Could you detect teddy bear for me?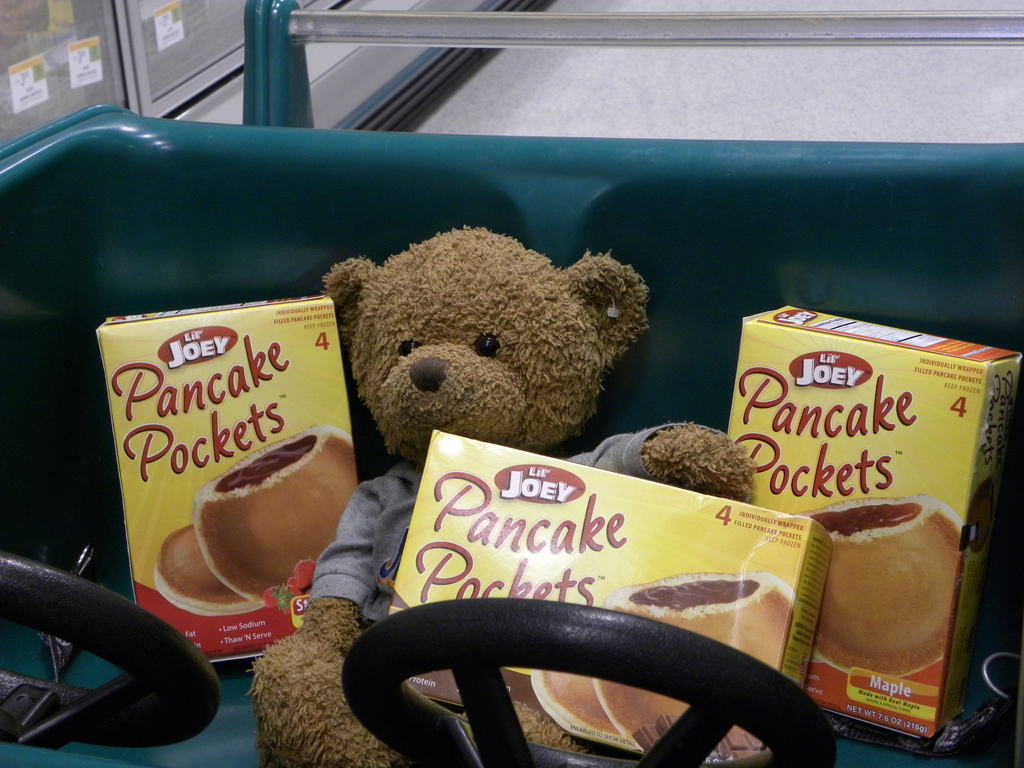
Detection result: [left=252, top=221, right=760, bottom=767].
